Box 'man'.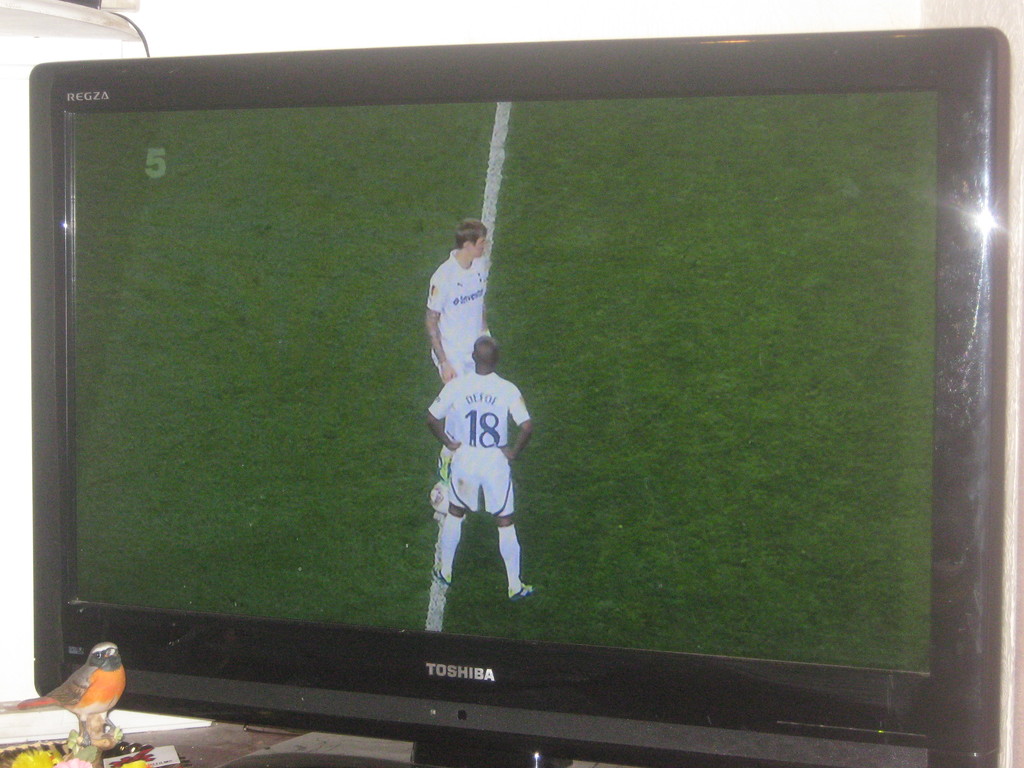
{"x1": 429, "y1": 219, "x2": 490, "y2": 387}.
